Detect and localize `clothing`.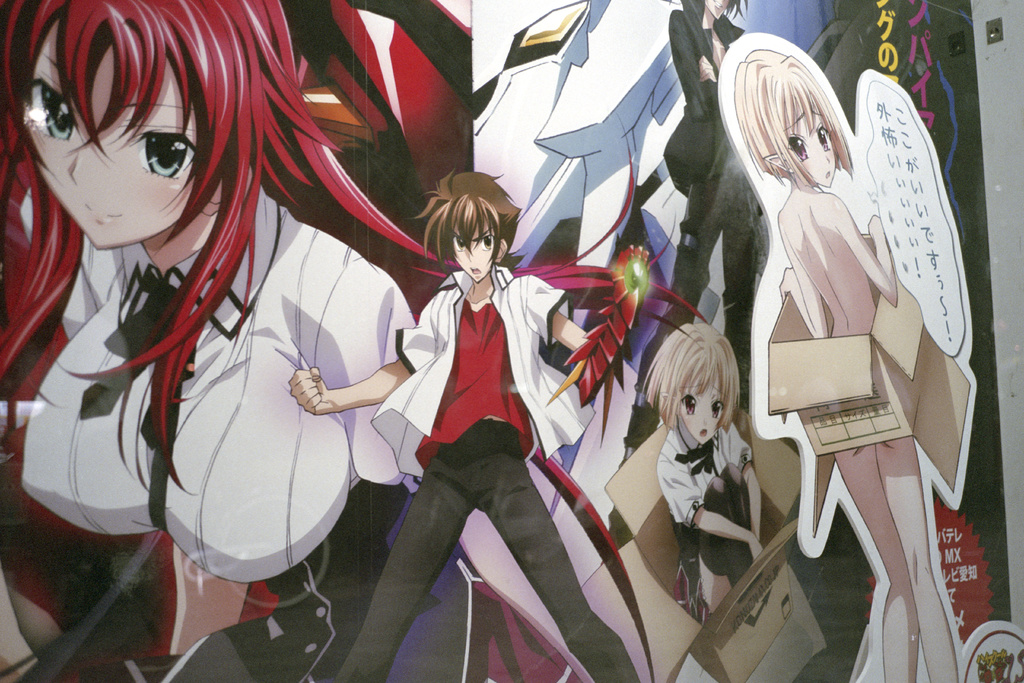
Localized at detection(368, 265, 603, 486).
